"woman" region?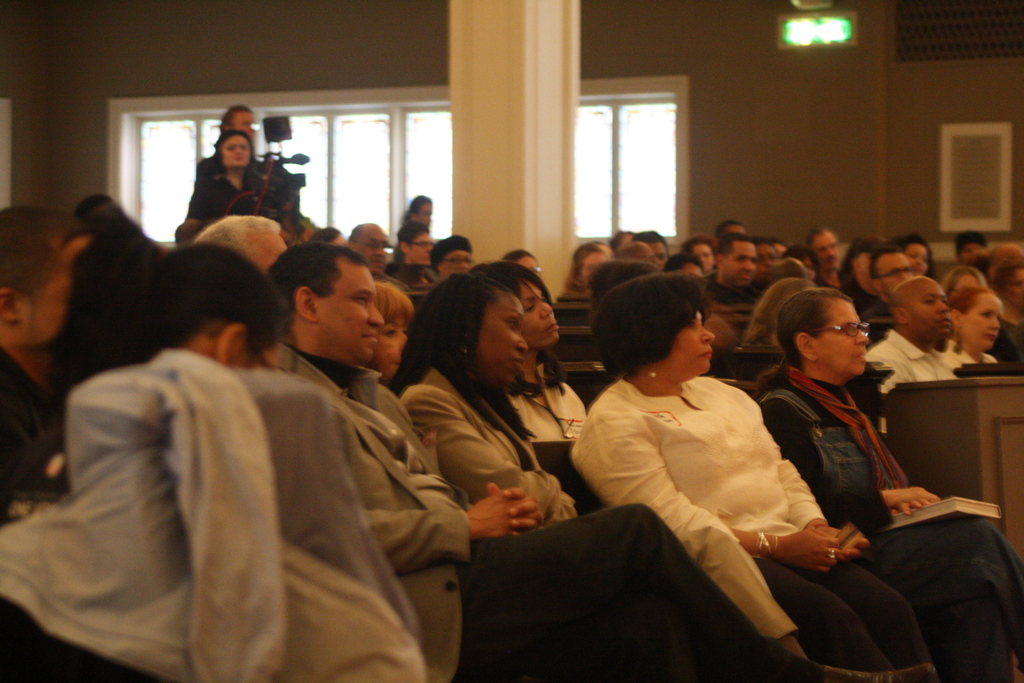
bbox=(760, 293, 1023, 682)
